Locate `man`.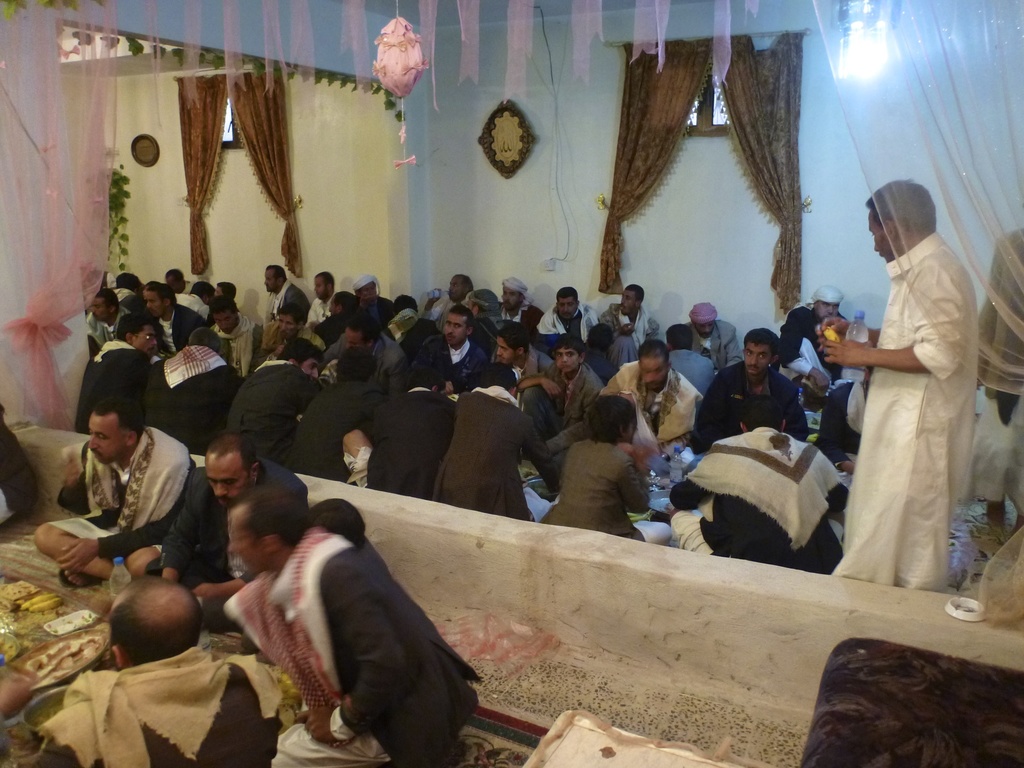
Bounding box: (x1=71, y1=321, x2=161, y2=438).
